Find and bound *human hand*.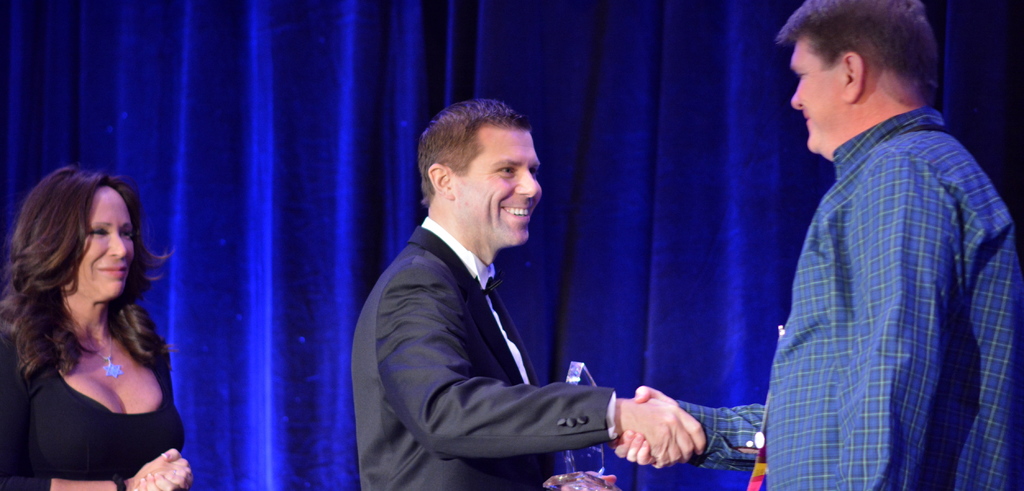
Bound: [622,398,709,470].
